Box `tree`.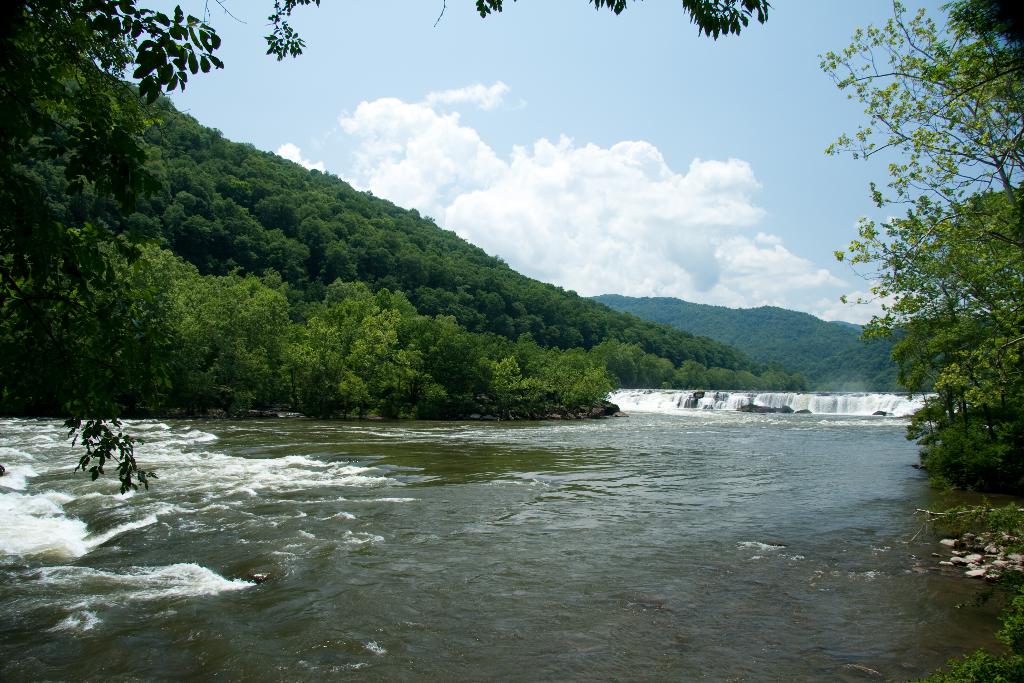
bbox=(816, 0, 1023, 492).
